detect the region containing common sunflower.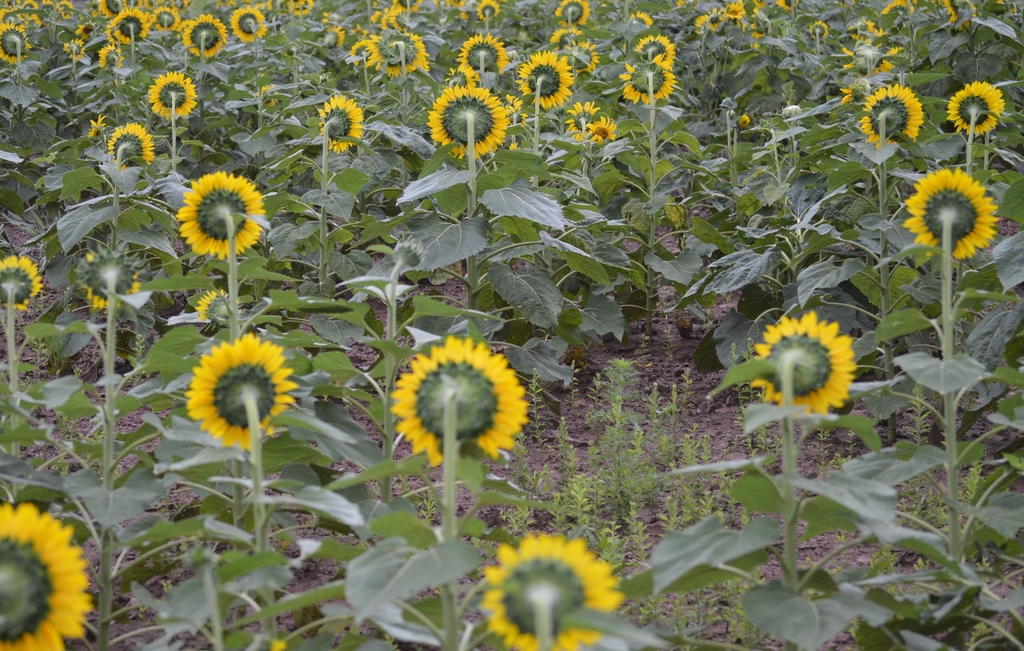
<region>375, 30, 430, 80</region>.
